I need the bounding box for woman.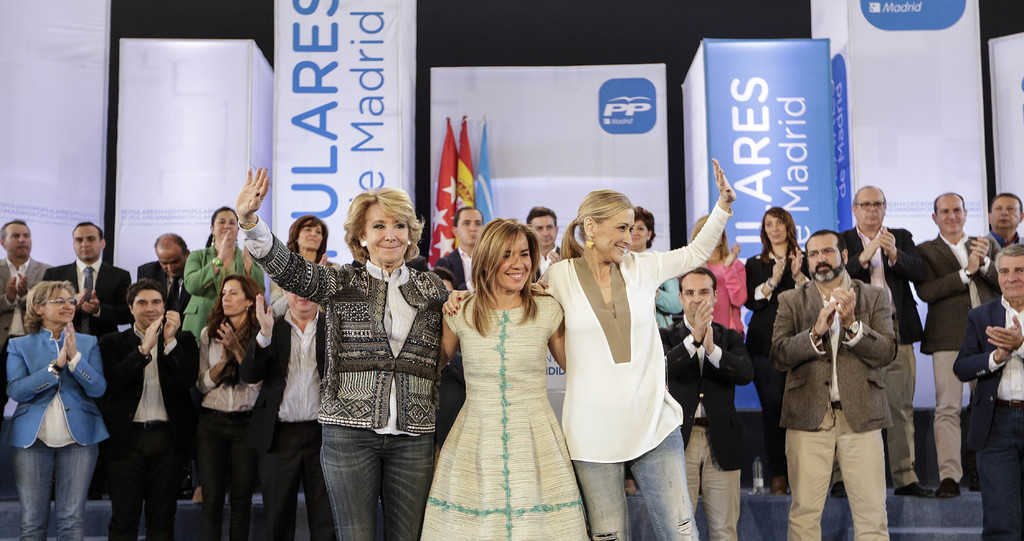
Here it is: {"left": 680, "top": 208, "right": 753, "bottom": 329}.
